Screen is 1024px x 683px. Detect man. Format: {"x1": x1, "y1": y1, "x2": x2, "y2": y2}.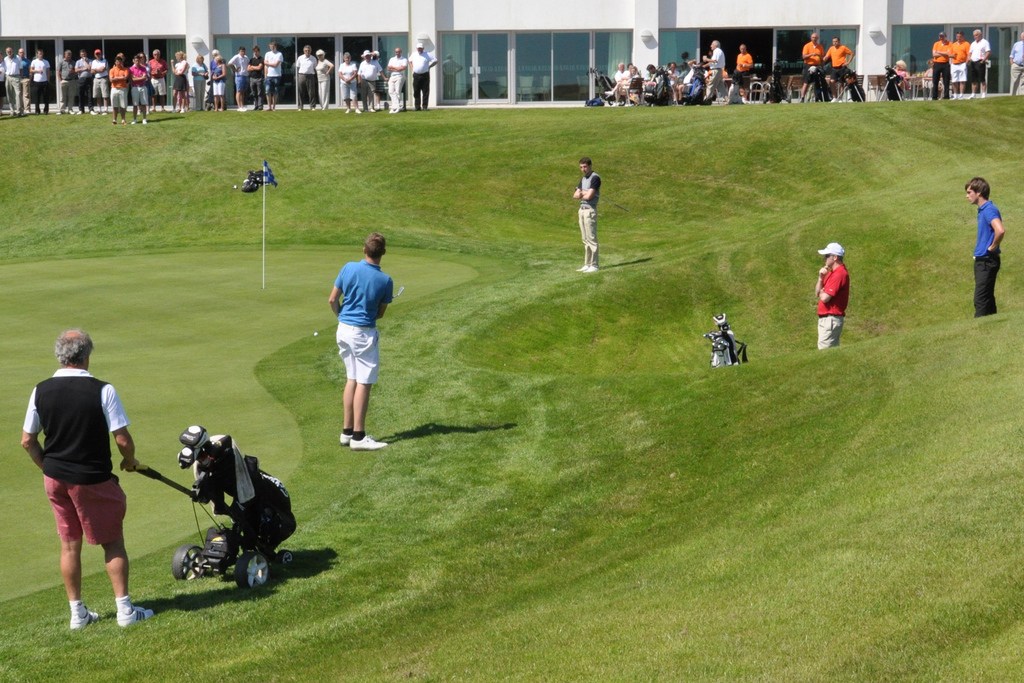
{"x1": 573, "y1": 153, "x2": 605, "y2": 269}.
